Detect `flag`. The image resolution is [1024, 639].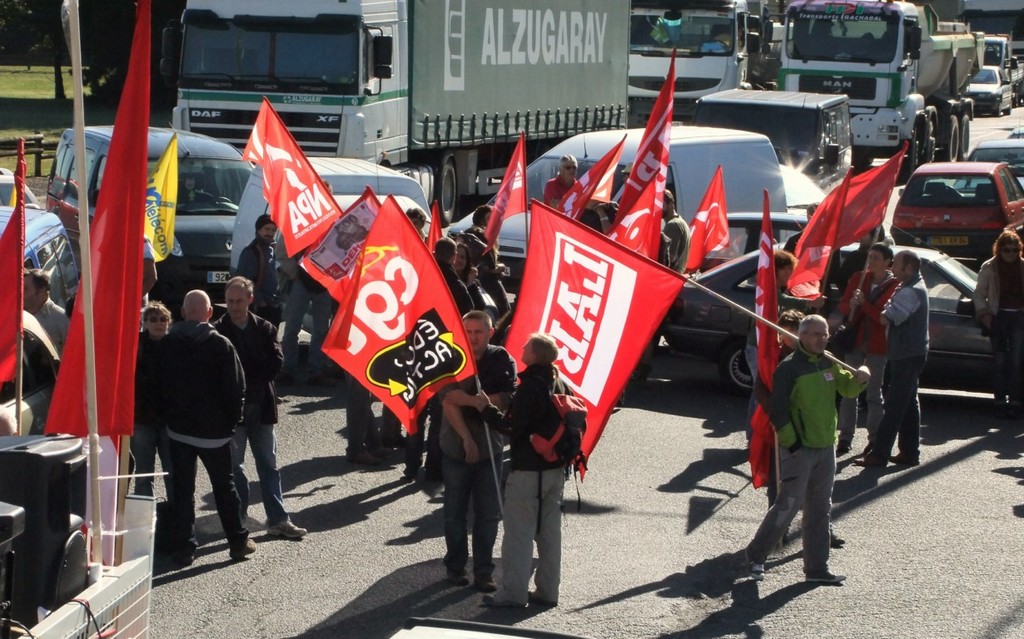
l=474, t=139, r=526, b=275.
